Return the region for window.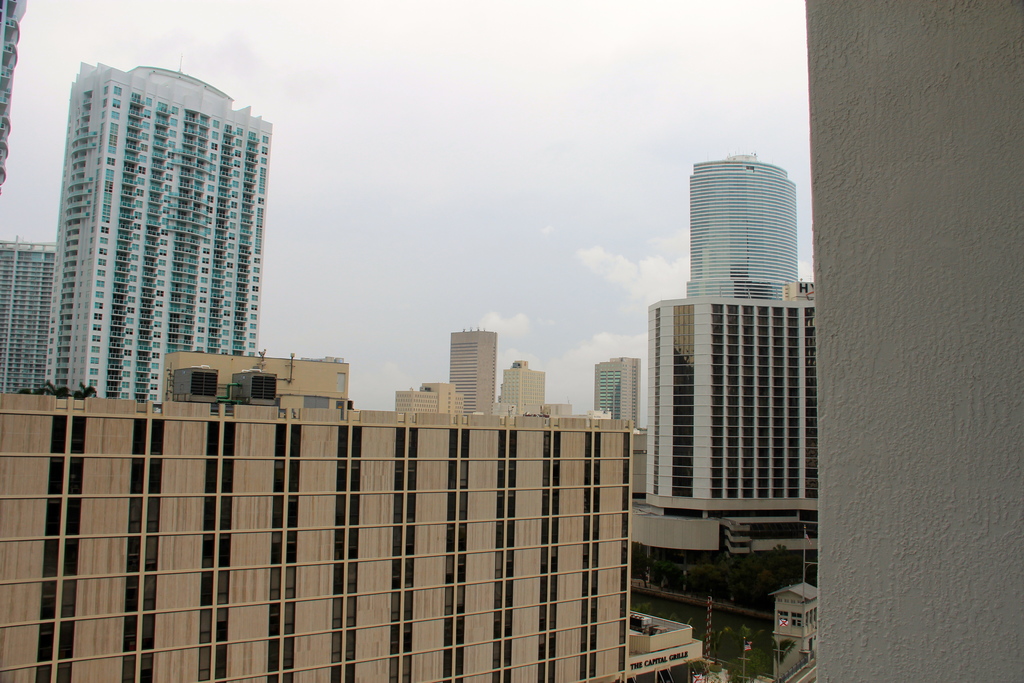
<bbox>228, 219, 236, 229</bbox>.
